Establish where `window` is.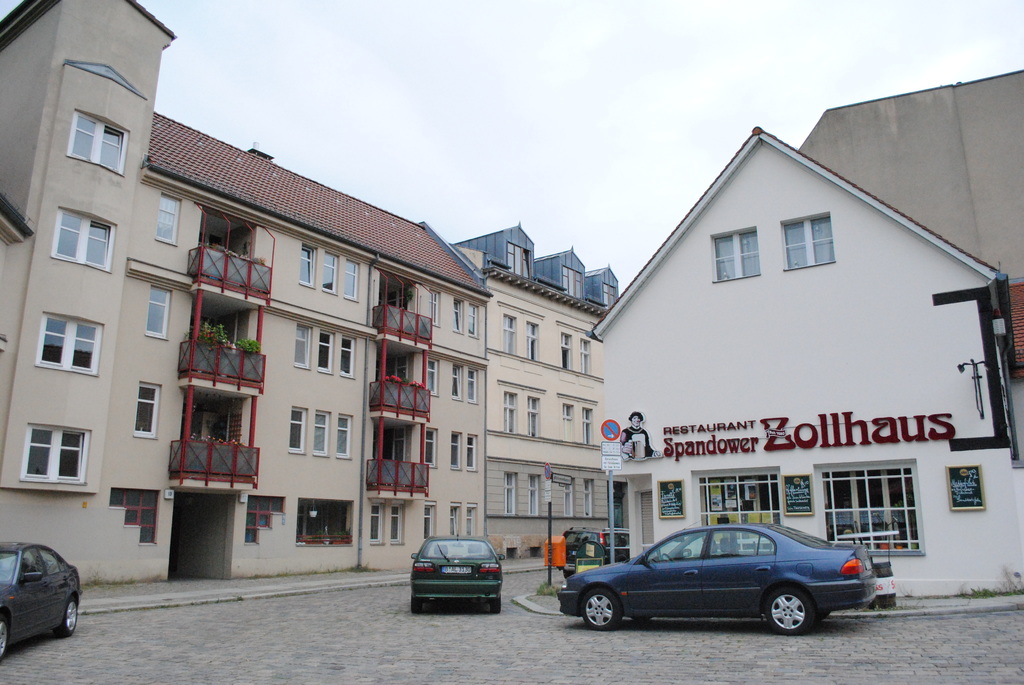
Established at (289, 405, 305, 457).
